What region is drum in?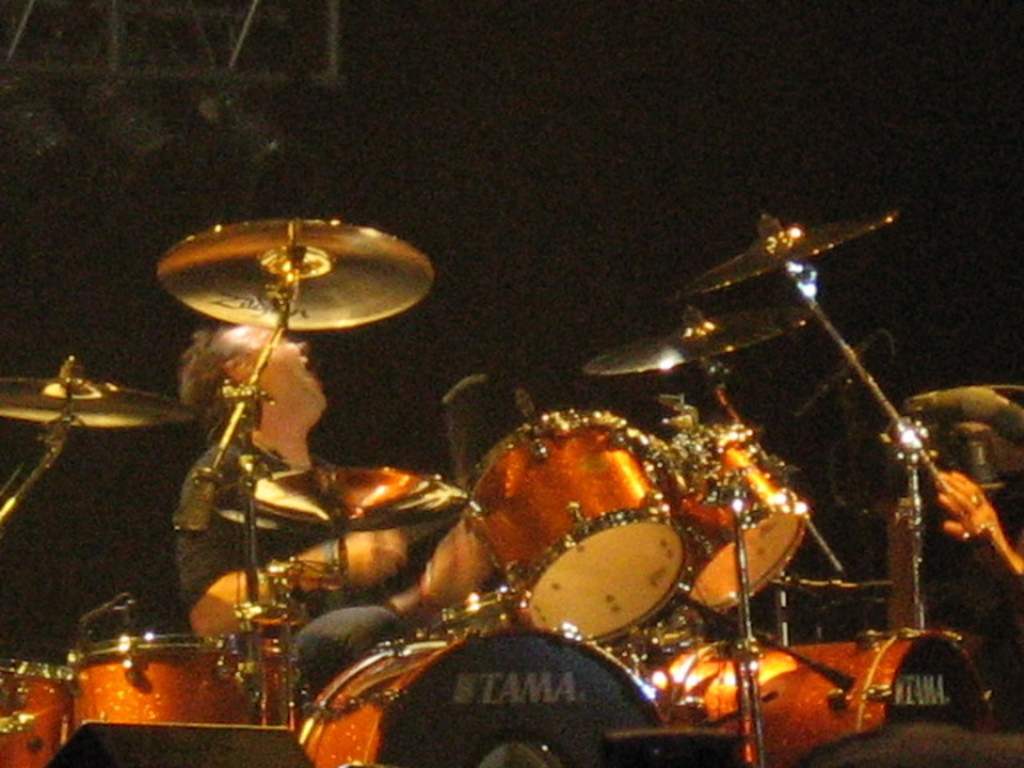
648/629/1005/766.
